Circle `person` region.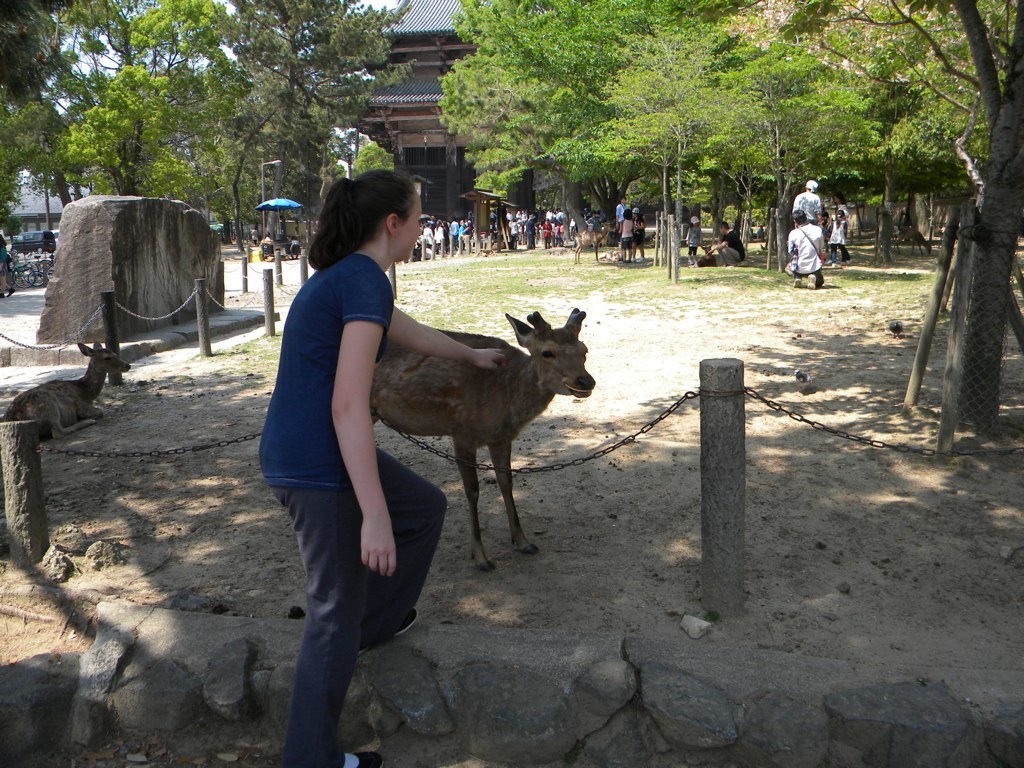
Region: x1=703, y1=224, x2=745, y2=267.
